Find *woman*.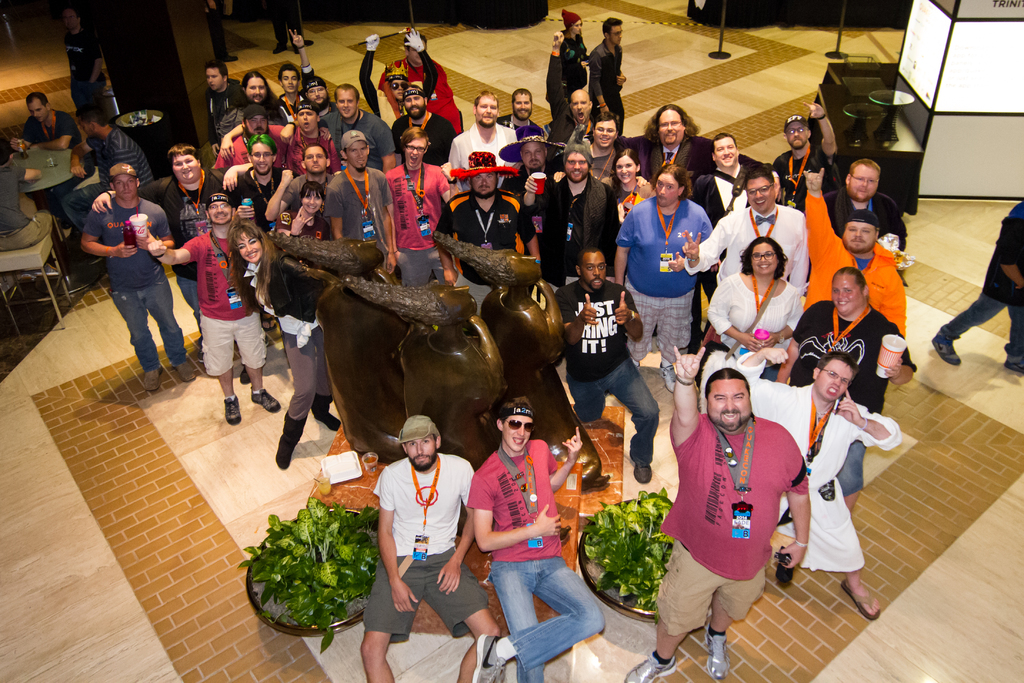
bbox(606, 158, 646, 213).
